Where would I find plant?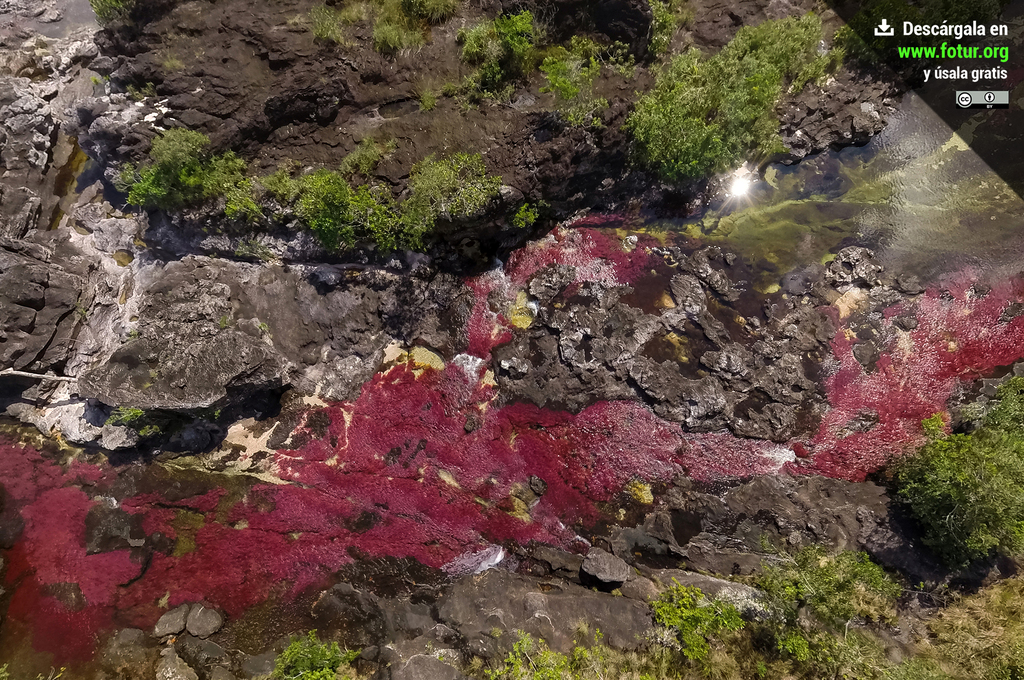
At (360, 178, 413, 246).
